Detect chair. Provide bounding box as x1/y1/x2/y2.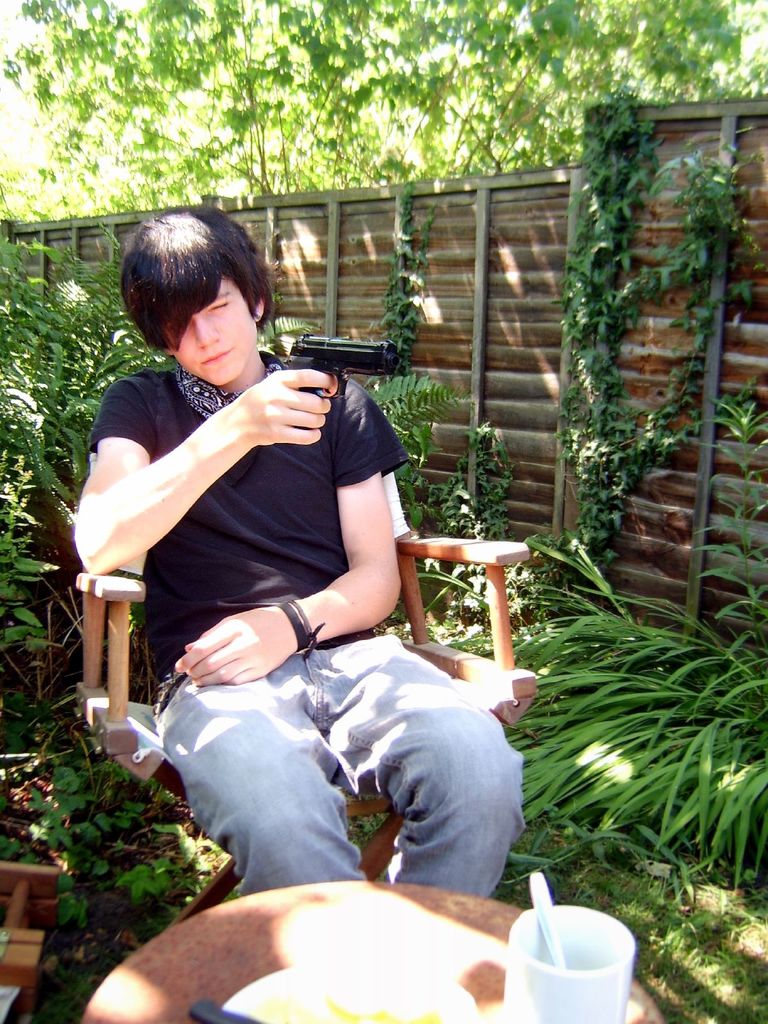
70/509/537/941.
